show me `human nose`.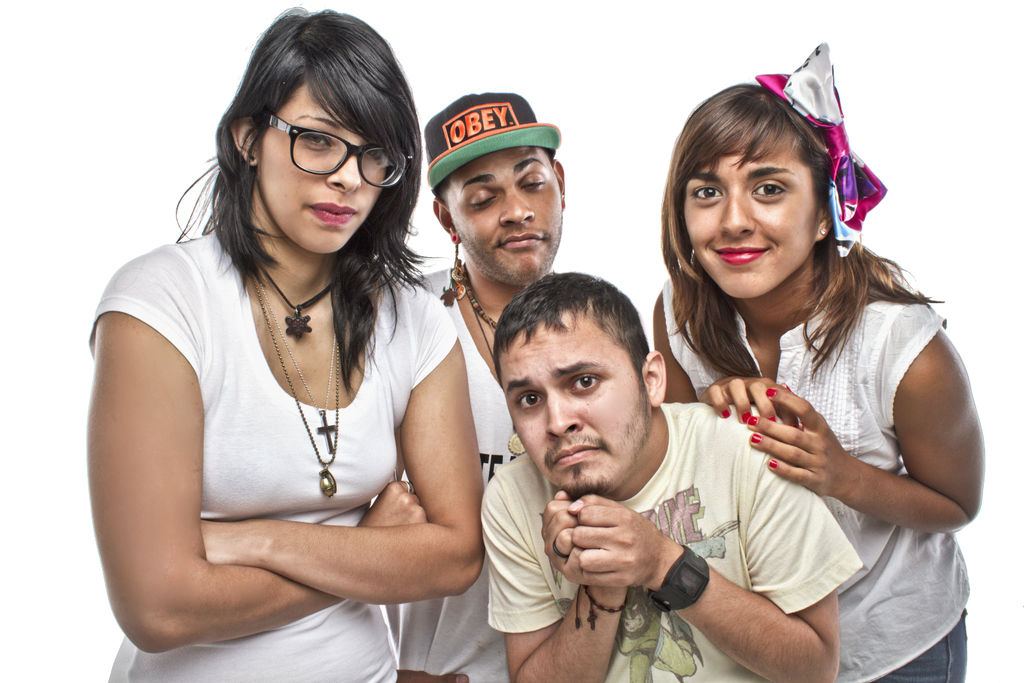
`human nose` is here: (542, 392, 582, 440).
